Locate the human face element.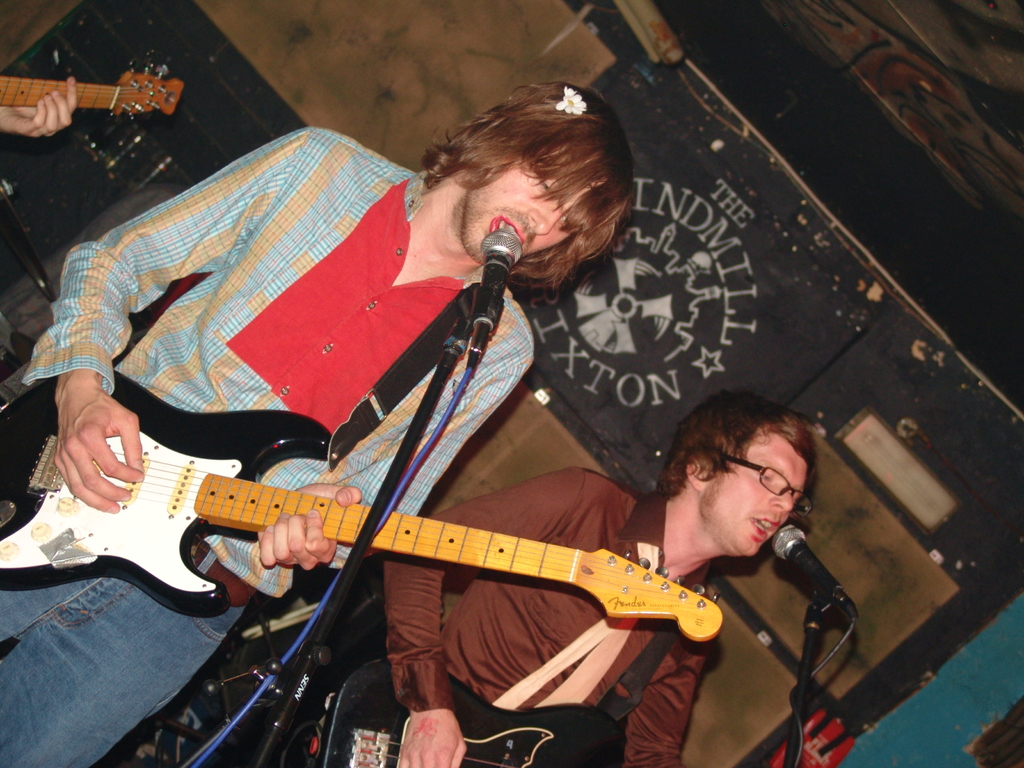
Element bbox: l=708, t=433, r=810, b=559.
